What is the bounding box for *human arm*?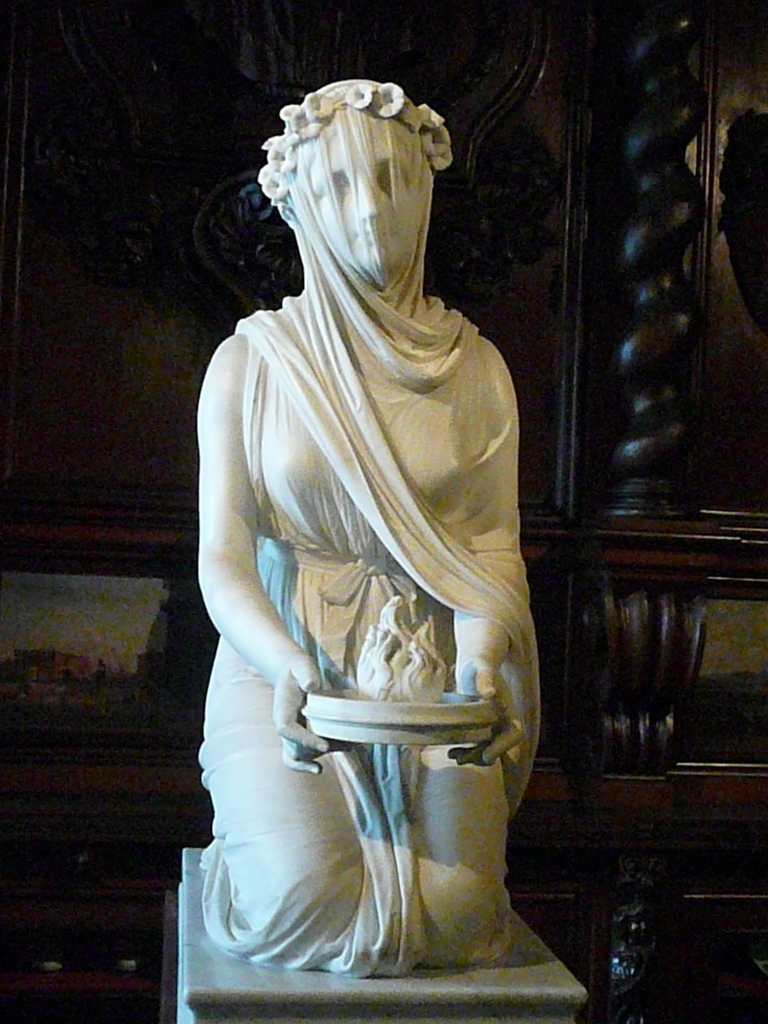
<bbox>449, 349, 532, 776</bbox>.
